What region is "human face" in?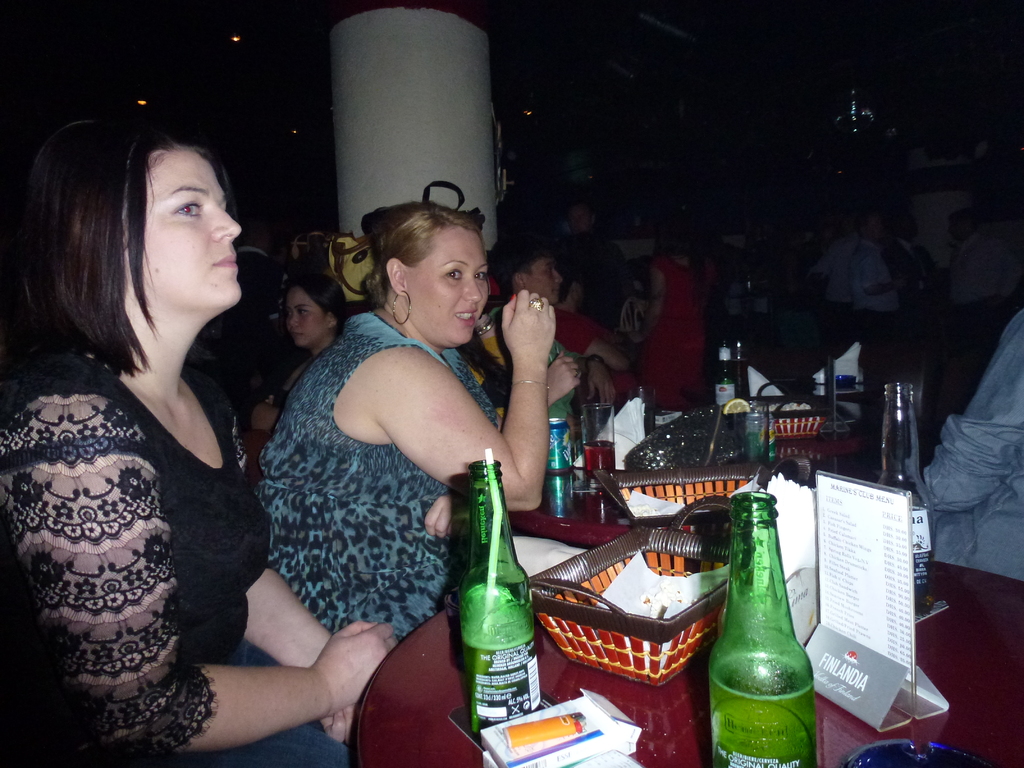
(285, 287, 327, 346).
